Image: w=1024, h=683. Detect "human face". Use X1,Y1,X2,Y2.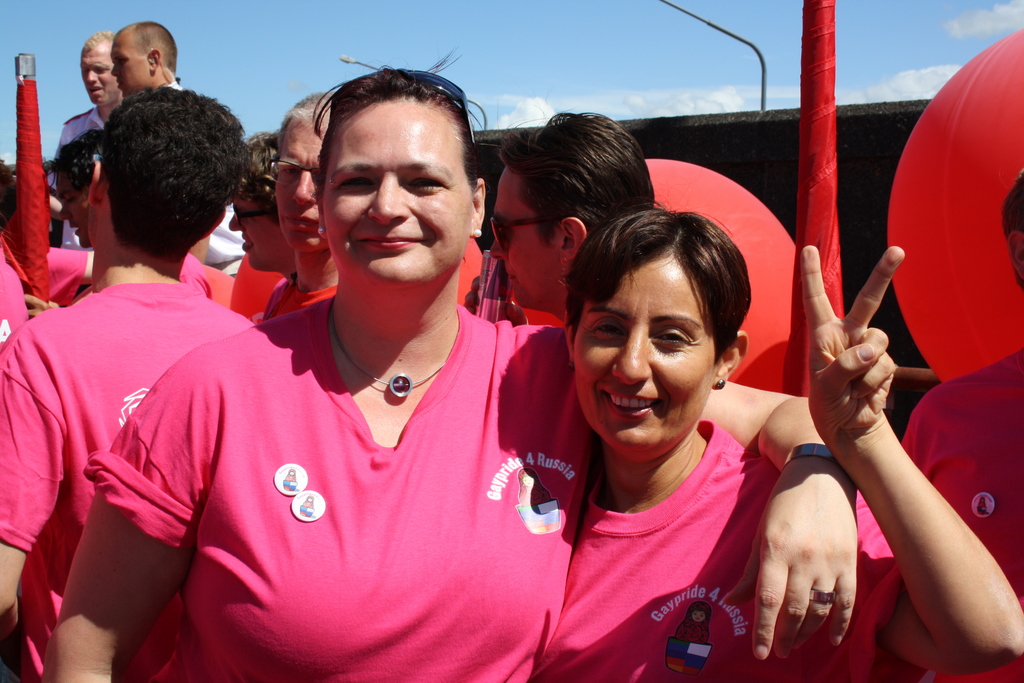
323,98,474,281.
